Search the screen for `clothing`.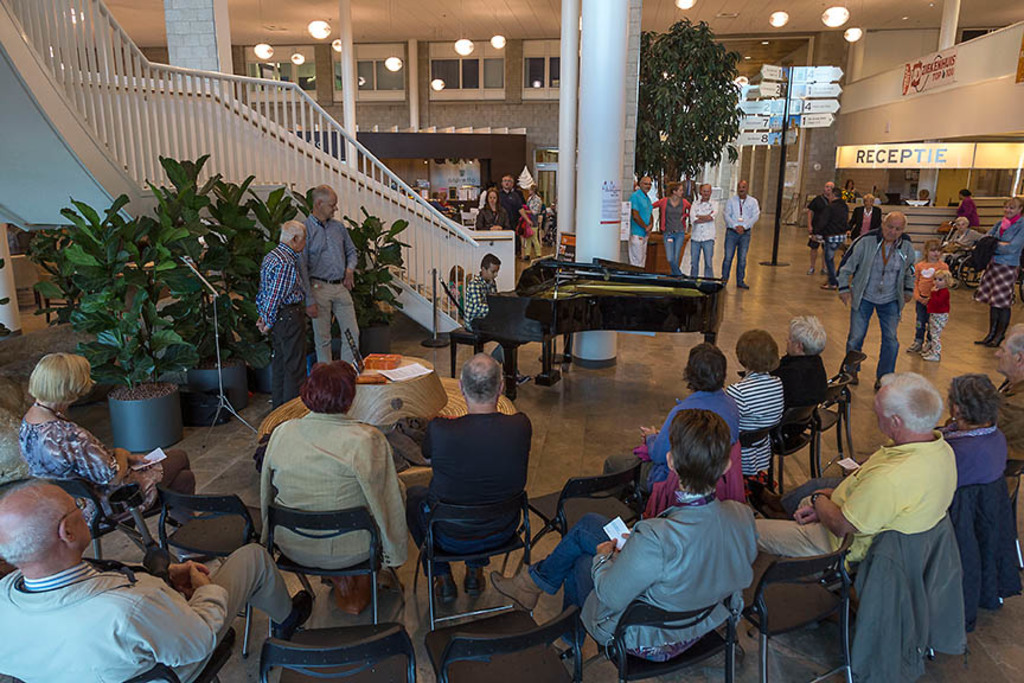
Found at left=830, top=202, right=845, bottom=286.
